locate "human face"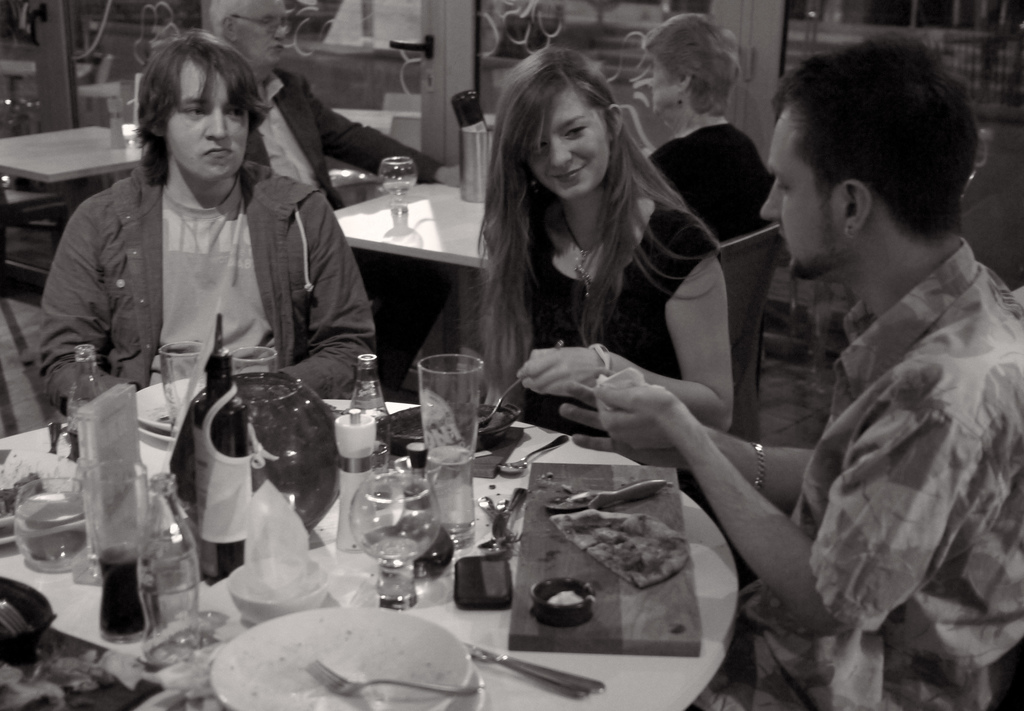
[x1=648, y1=57, x2=675, y2=118]
